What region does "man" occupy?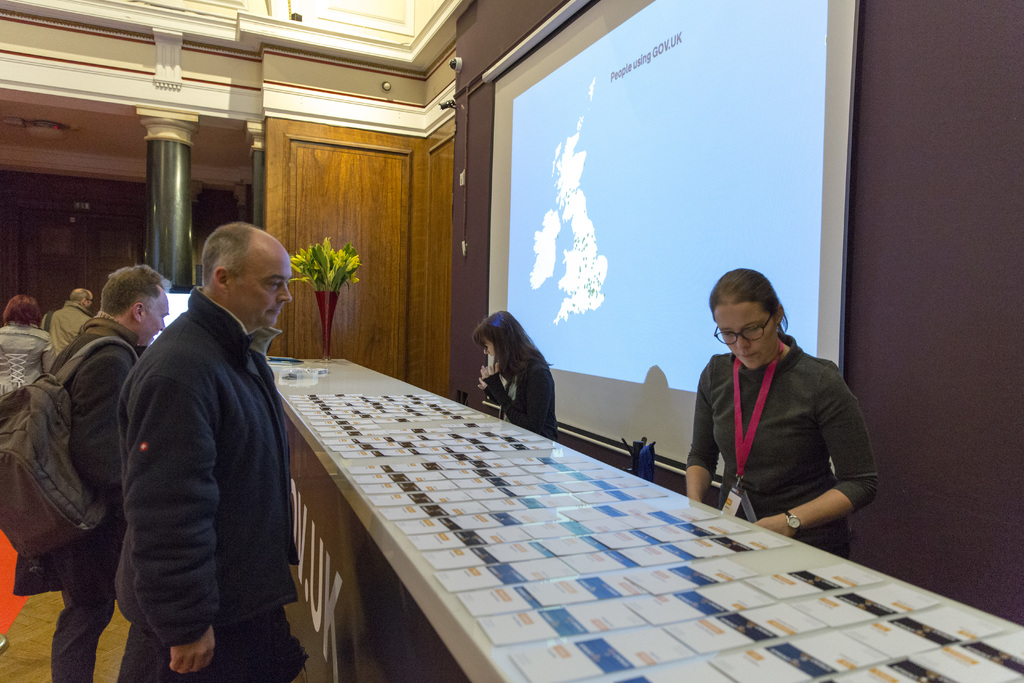
Rect(40, 287, 93, 359).
